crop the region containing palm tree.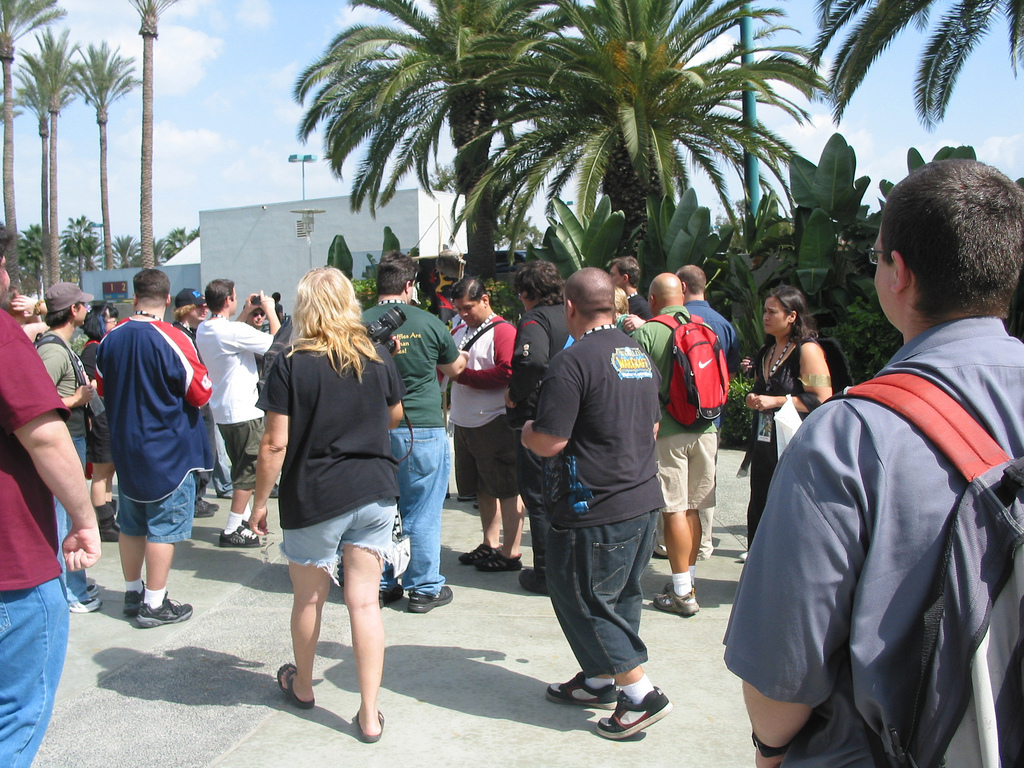
Crop region: l=281, t=0, r=568, b=335.
